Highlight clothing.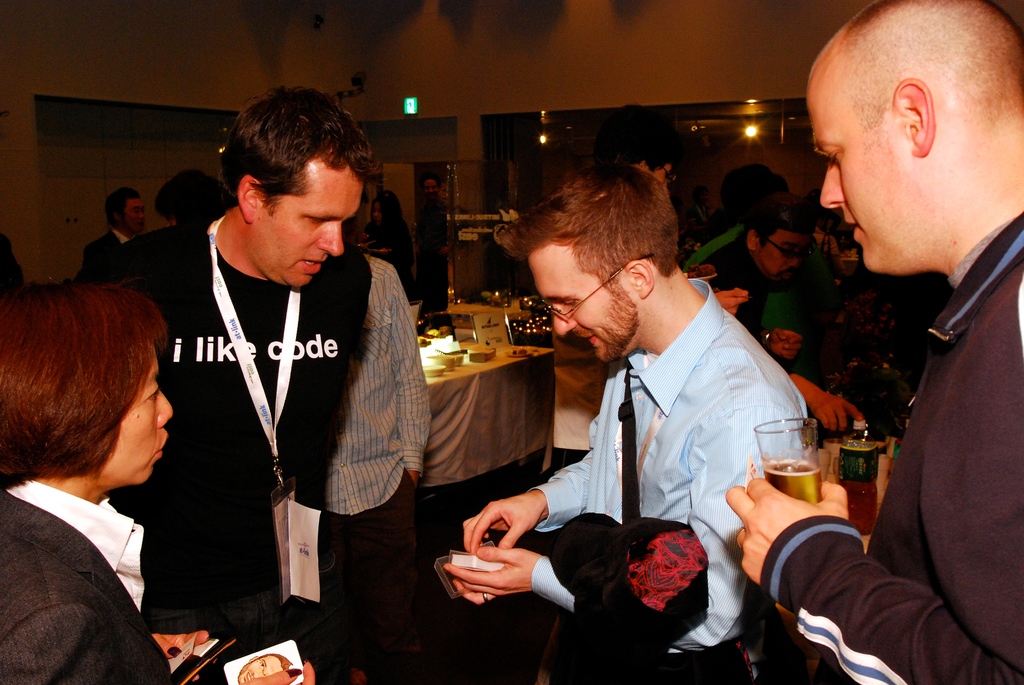
Highlighted region: 533,273,811,684.
